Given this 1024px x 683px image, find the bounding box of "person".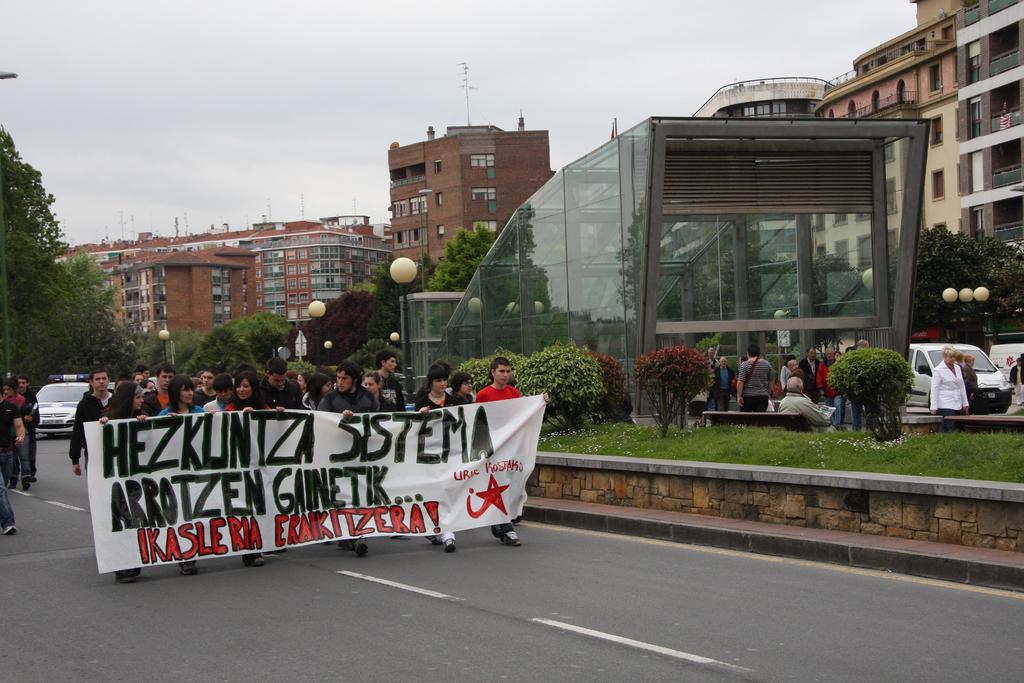
BBox(373, 347, 410, 410).
